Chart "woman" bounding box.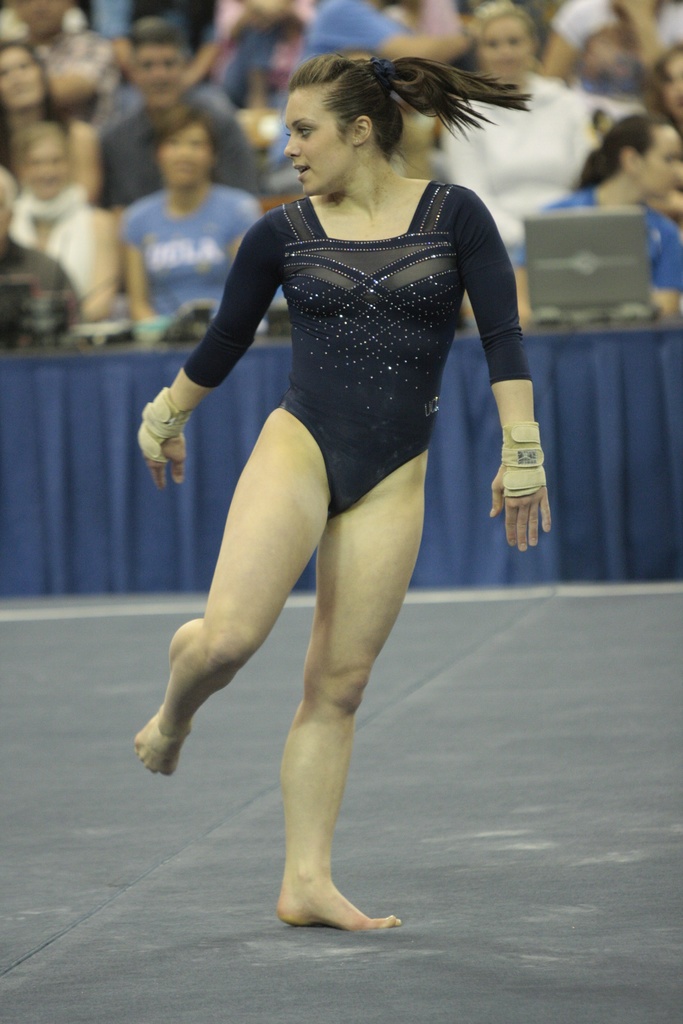
Charted: [x1=0, y1=121, x2=126, y2=328].
